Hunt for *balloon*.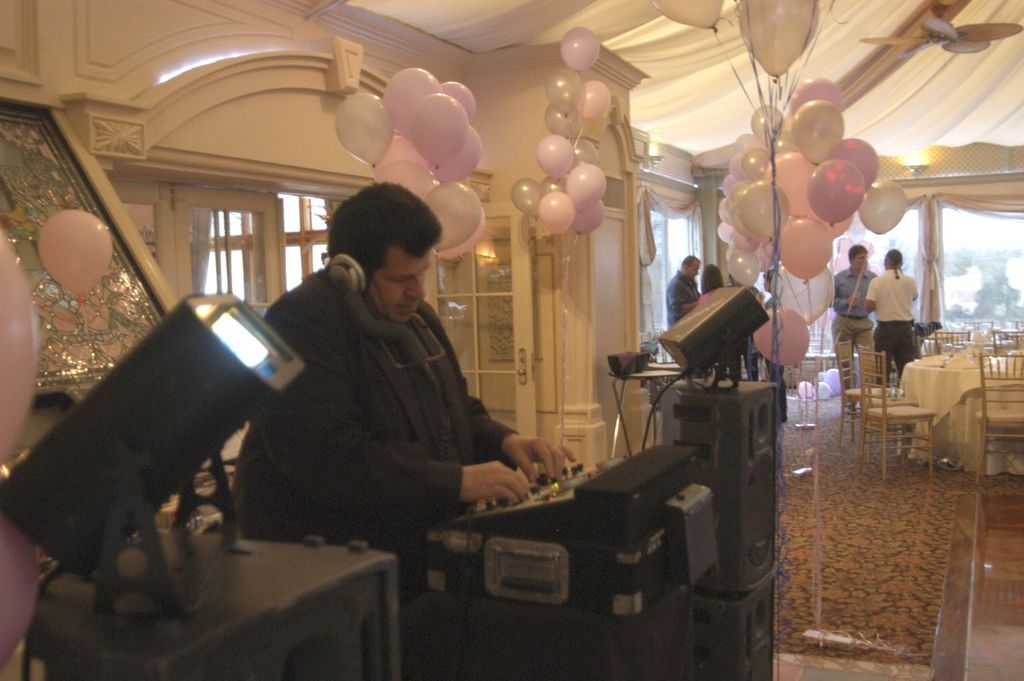
Hunted down at [827,140,883,187].
